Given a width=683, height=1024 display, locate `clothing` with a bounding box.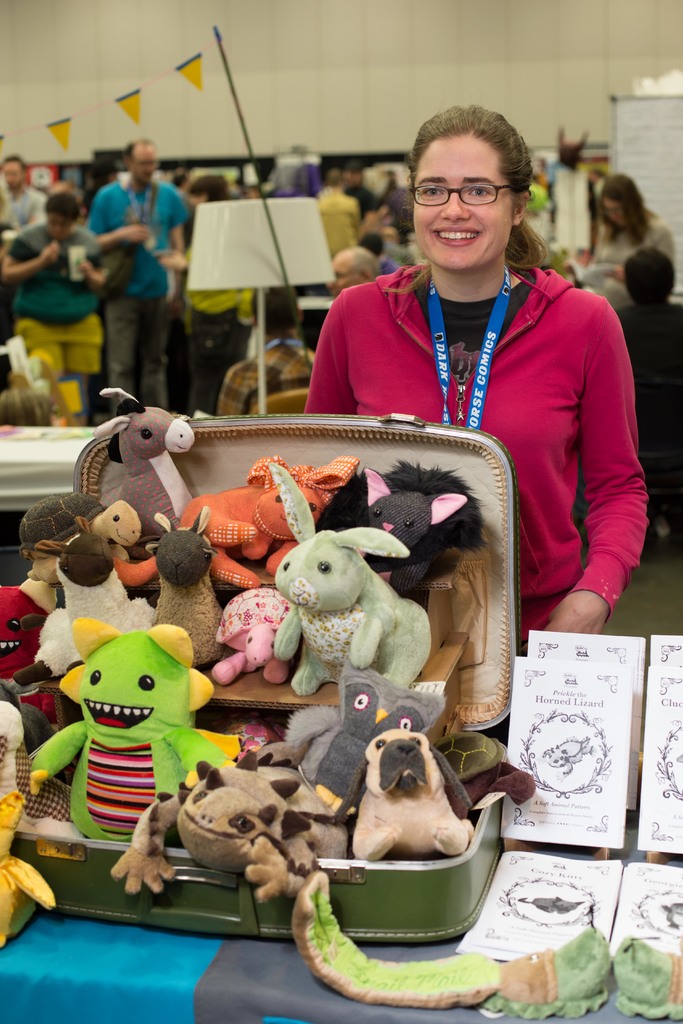
Located: 331,218,639,614.
